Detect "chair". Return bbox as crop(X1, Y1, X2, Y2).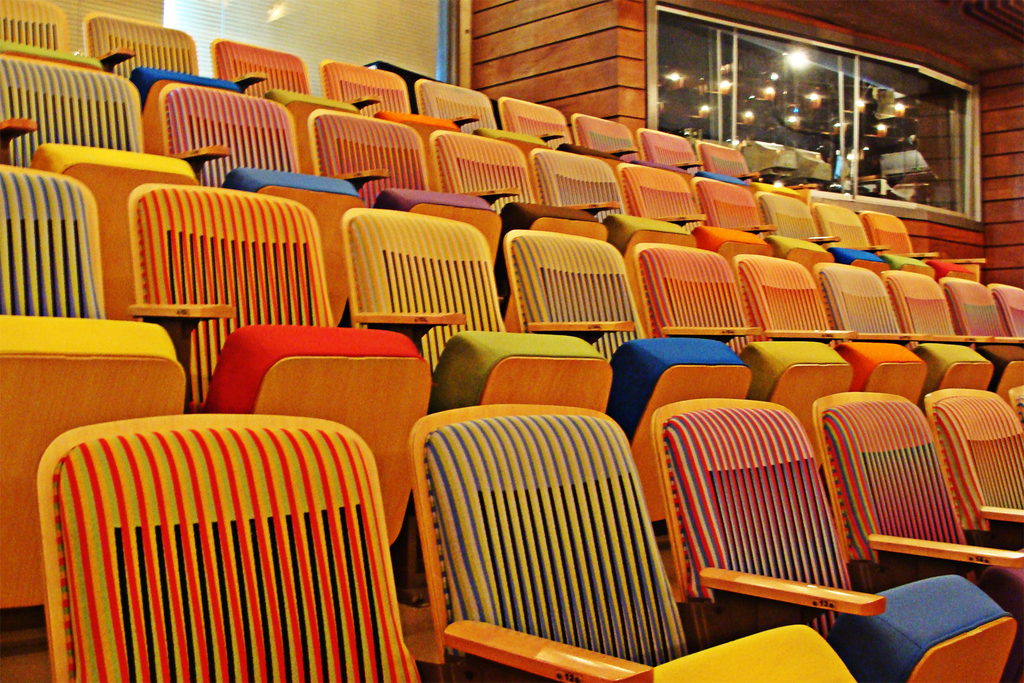
crop(493, 99, 659, 161).
